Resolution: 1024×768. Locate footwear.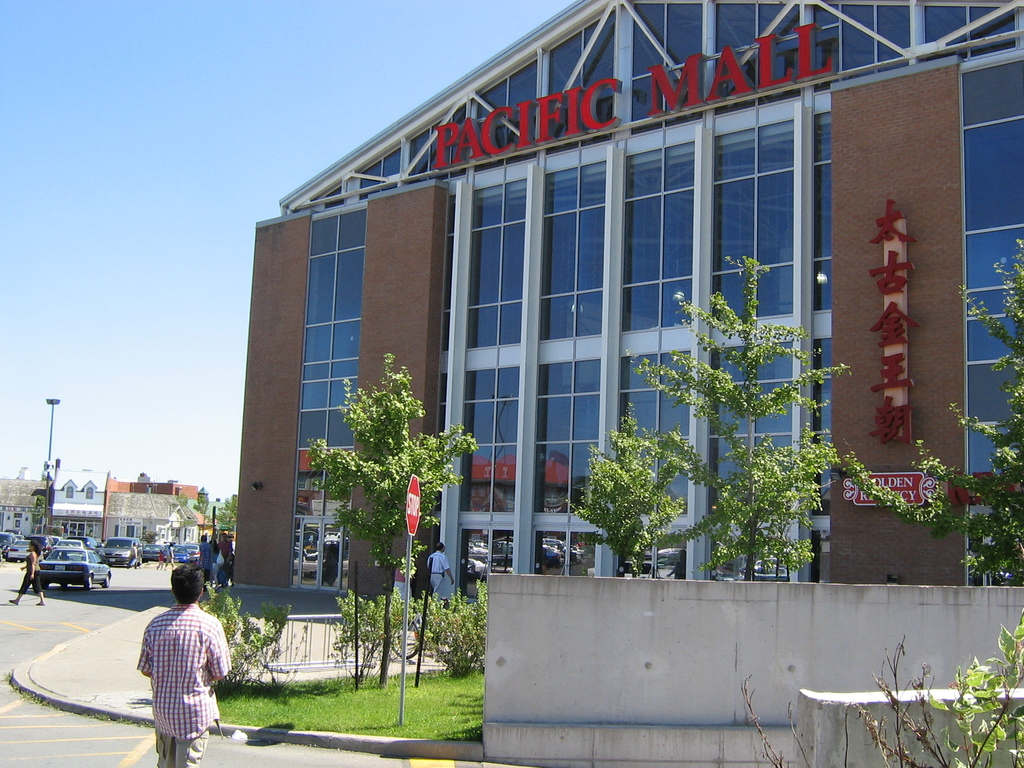
8,600,20,607.
